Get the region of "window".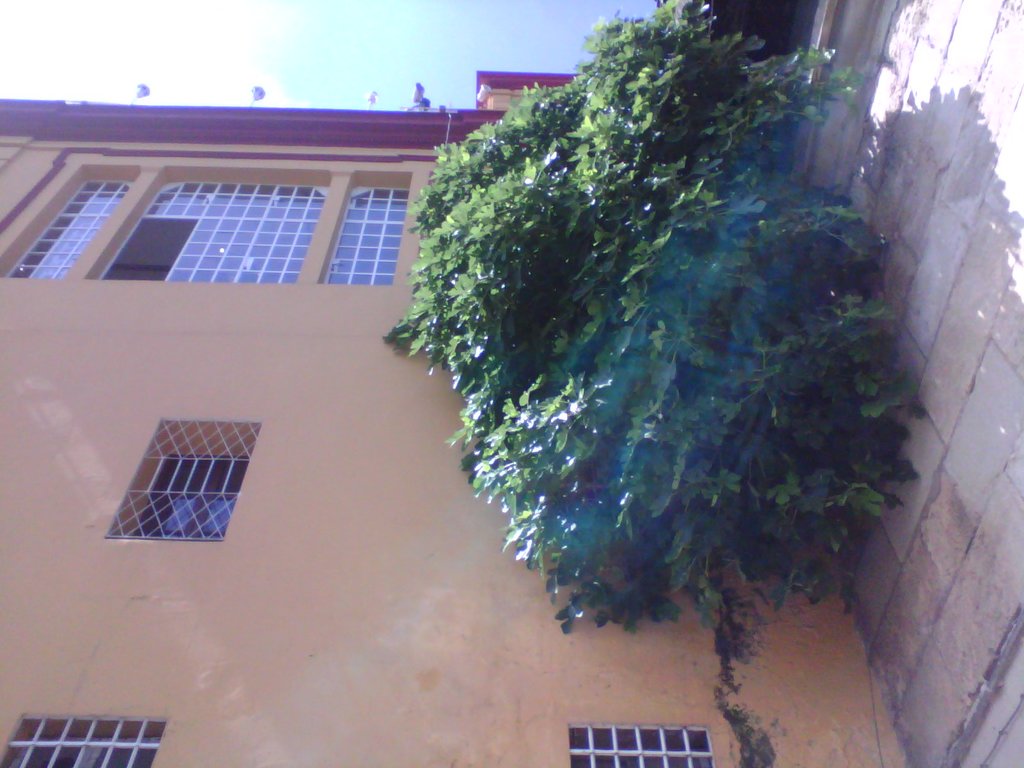
select_region(0, 719, 164, 767).
